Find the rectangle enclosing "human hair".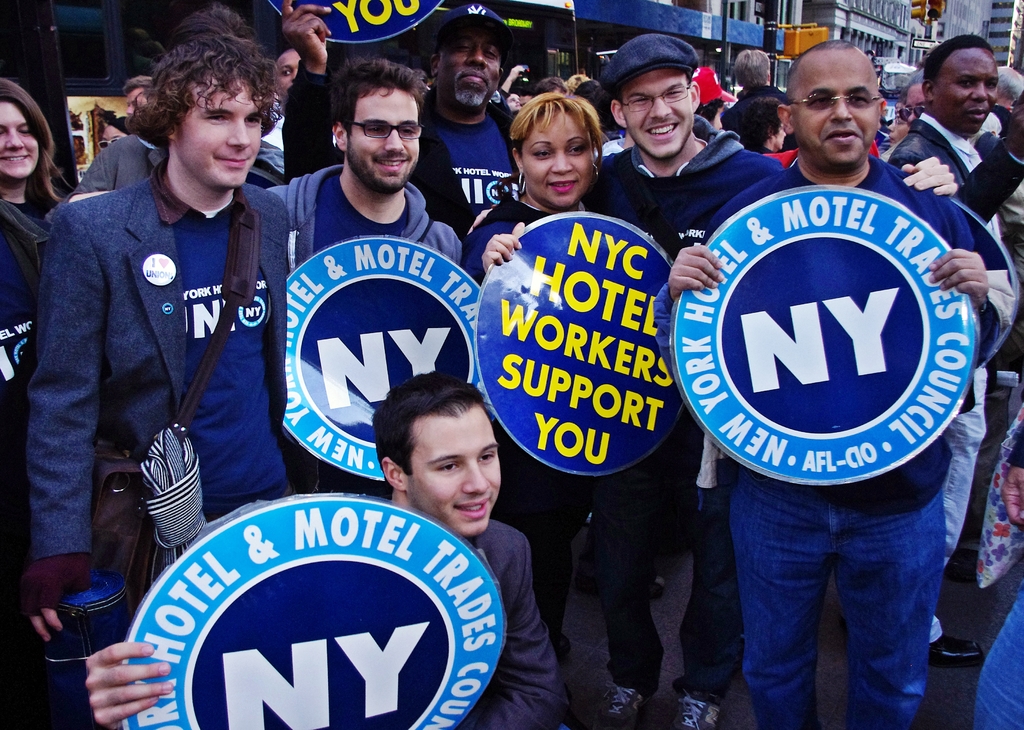
(x1=180, y1=7, x2=246, y2=40).
